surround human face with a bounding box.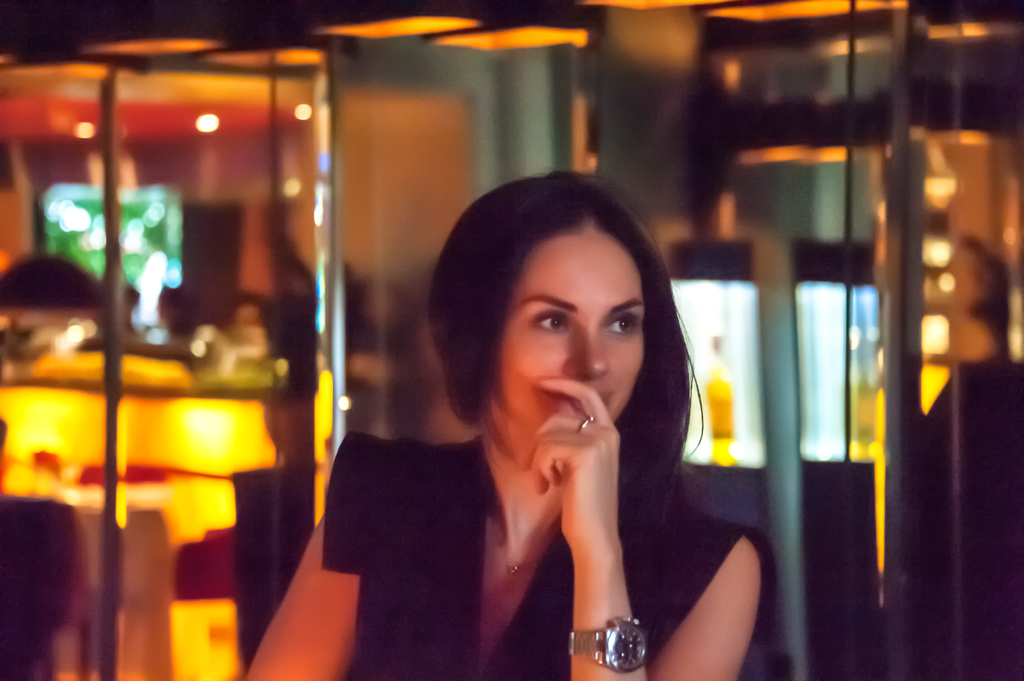
l=489, t=217, r=646, b=443.
